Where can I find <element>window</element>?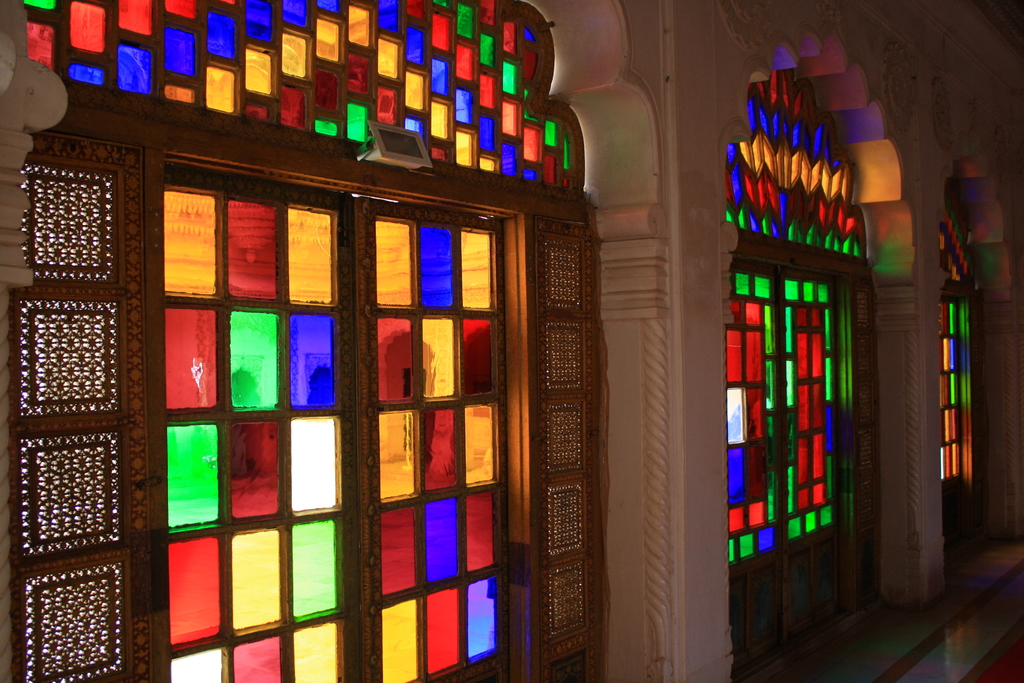
You can find it at pyautogui.locateOnScreen(939, 178, 976, 279).
